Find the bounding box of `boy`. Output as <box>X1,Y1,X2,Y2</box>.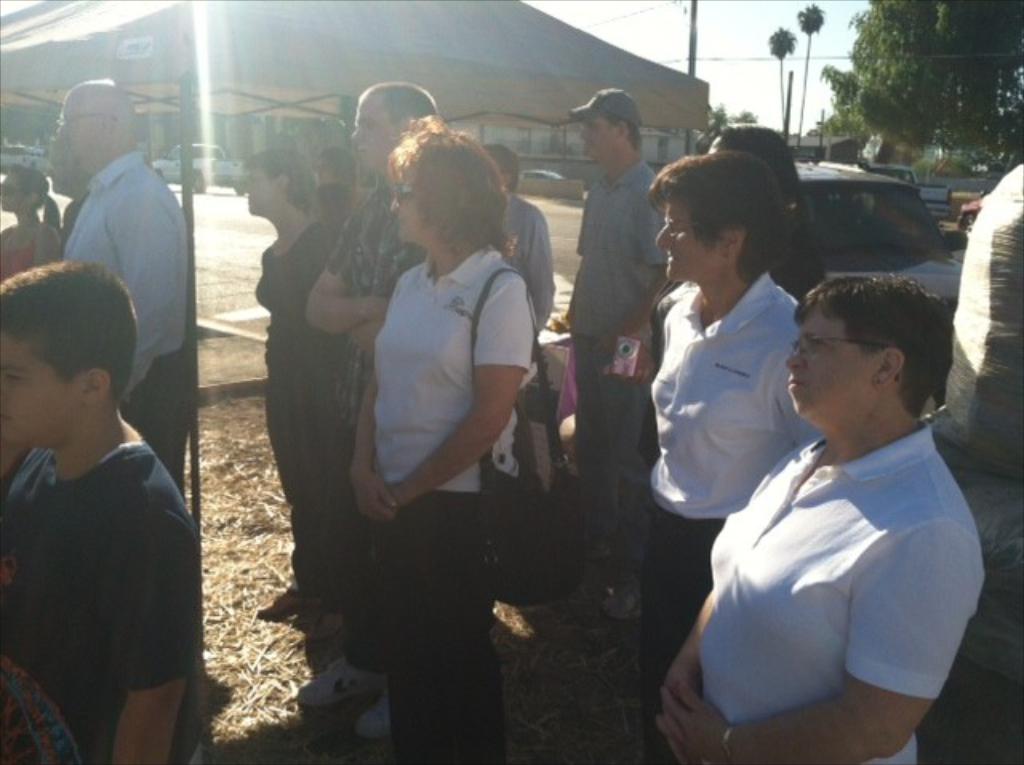
<box>0,235,203,752</box>.
